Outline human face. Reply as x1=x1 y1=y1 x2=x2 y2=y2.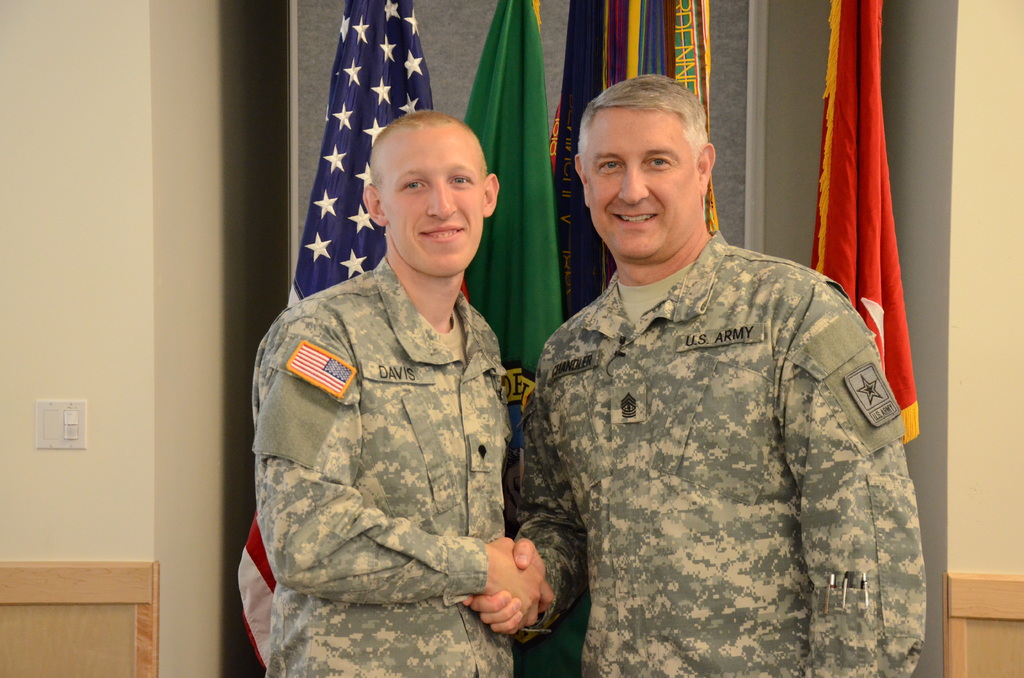
x1=381 y1=129 x2=484 y2=276.
